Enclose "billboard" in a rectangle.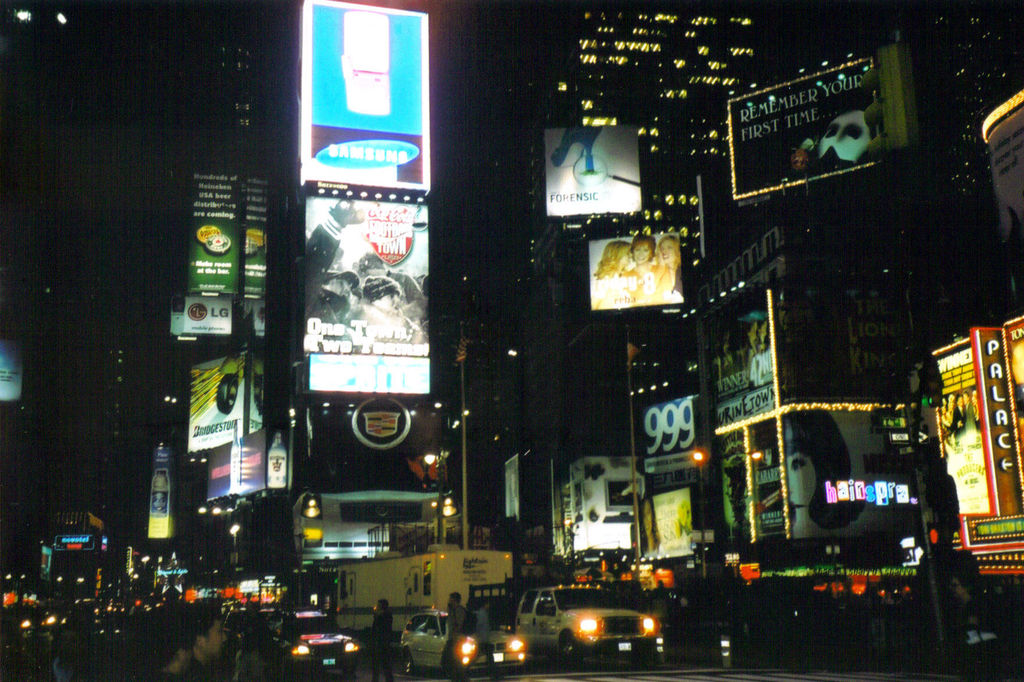
[931, 322, 1023, 521].
